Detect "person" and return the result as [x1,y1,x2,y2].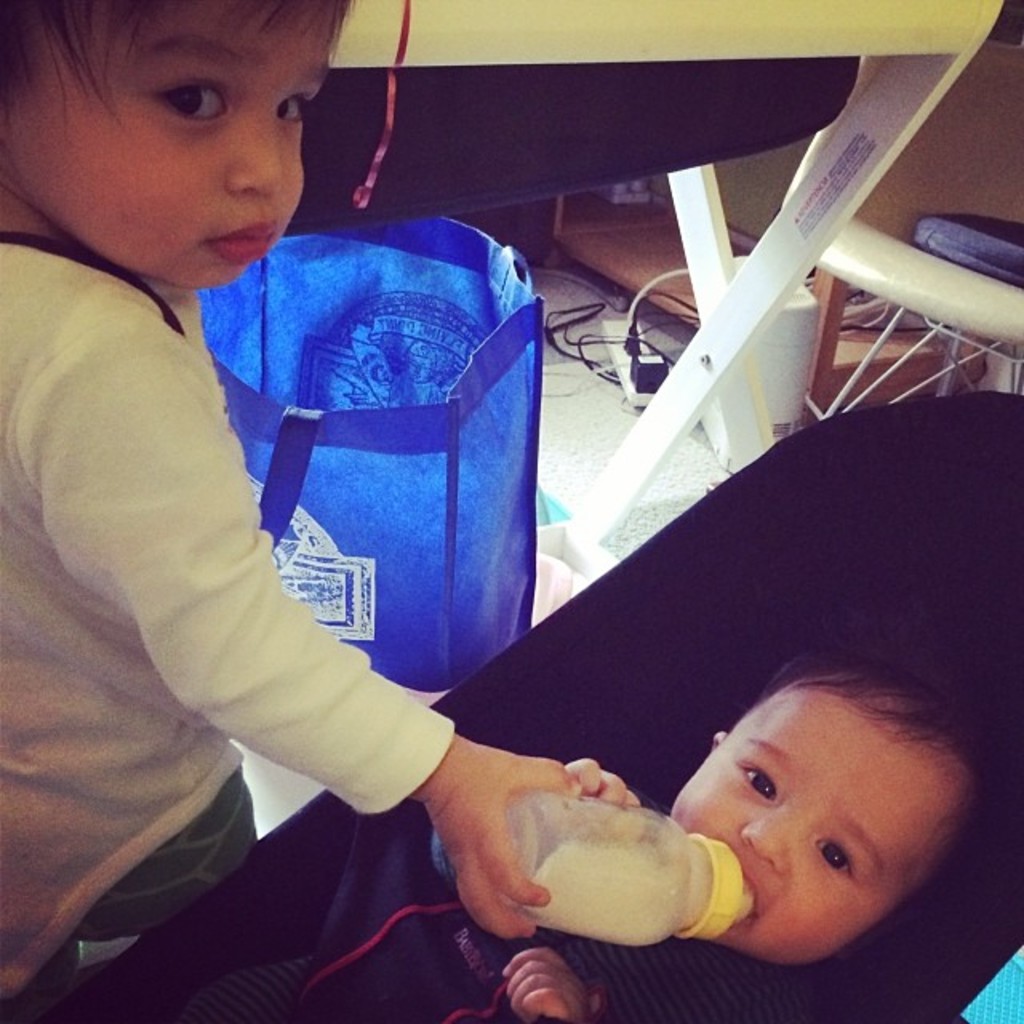
[218,653,1005,1022].
